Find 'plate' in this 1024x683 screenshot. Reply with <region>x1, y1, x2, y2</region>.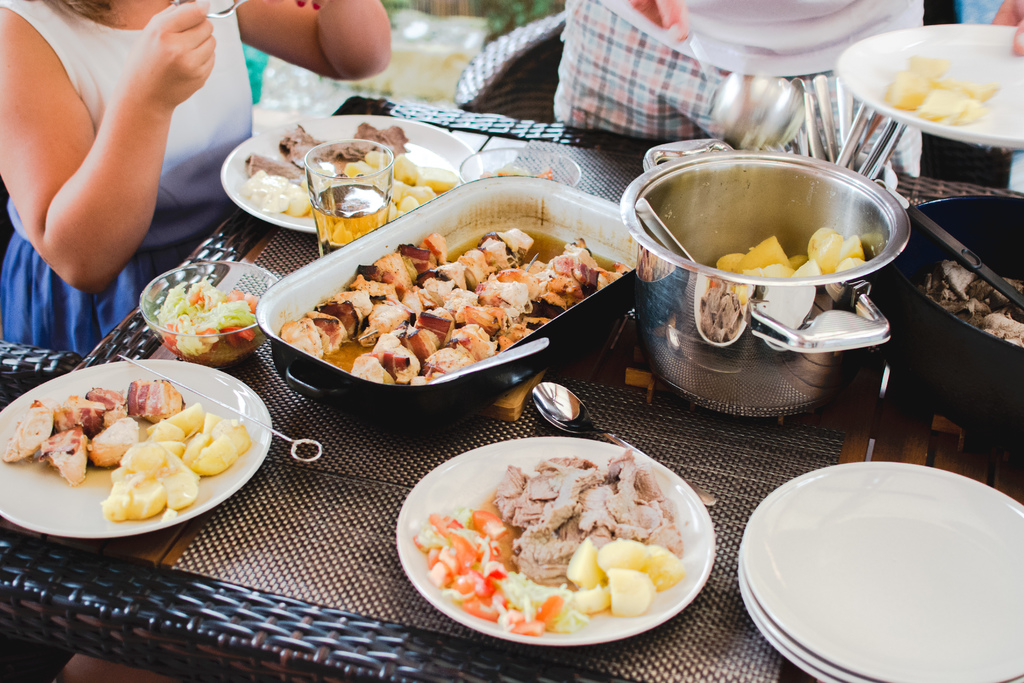
<region>221, 114, 482, 236</region>.
